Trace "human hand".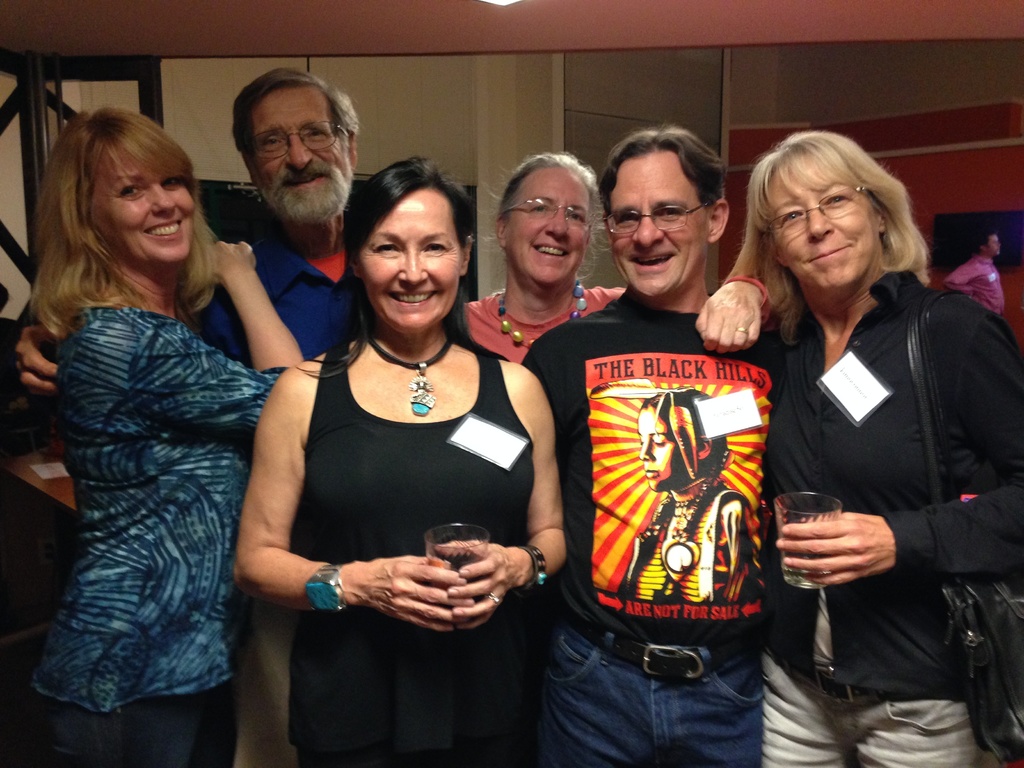
Traced to detection(12, 324, 70, 404).
